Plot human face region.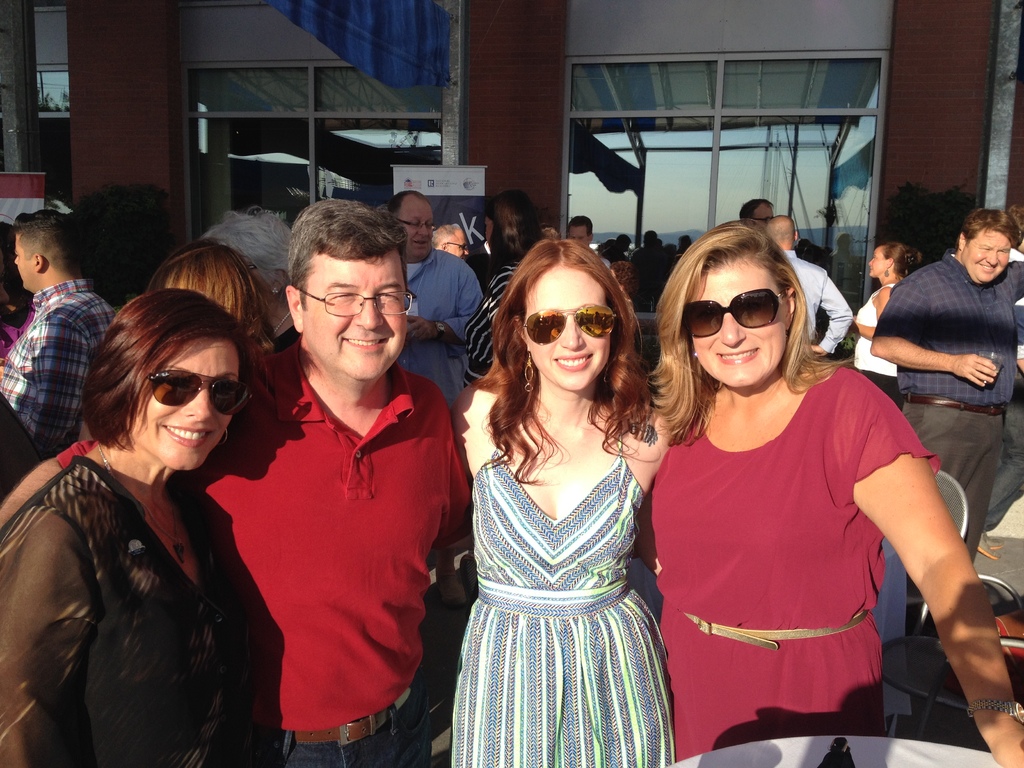
Plotted at [448,236,467,260].
